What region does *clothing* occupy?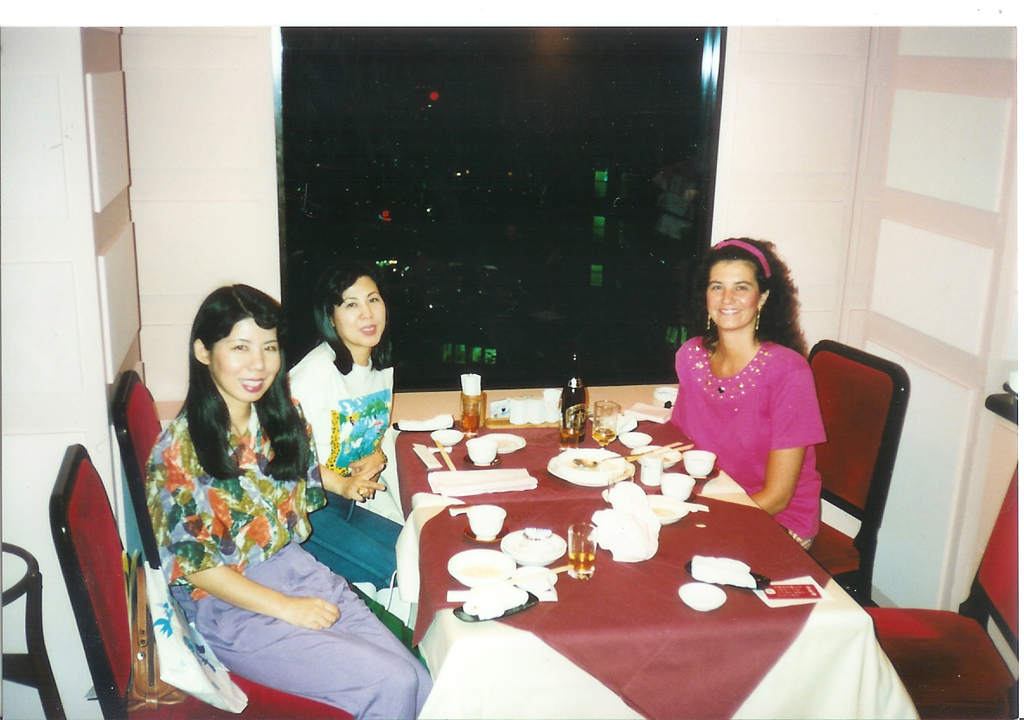
286 338 404 525.
